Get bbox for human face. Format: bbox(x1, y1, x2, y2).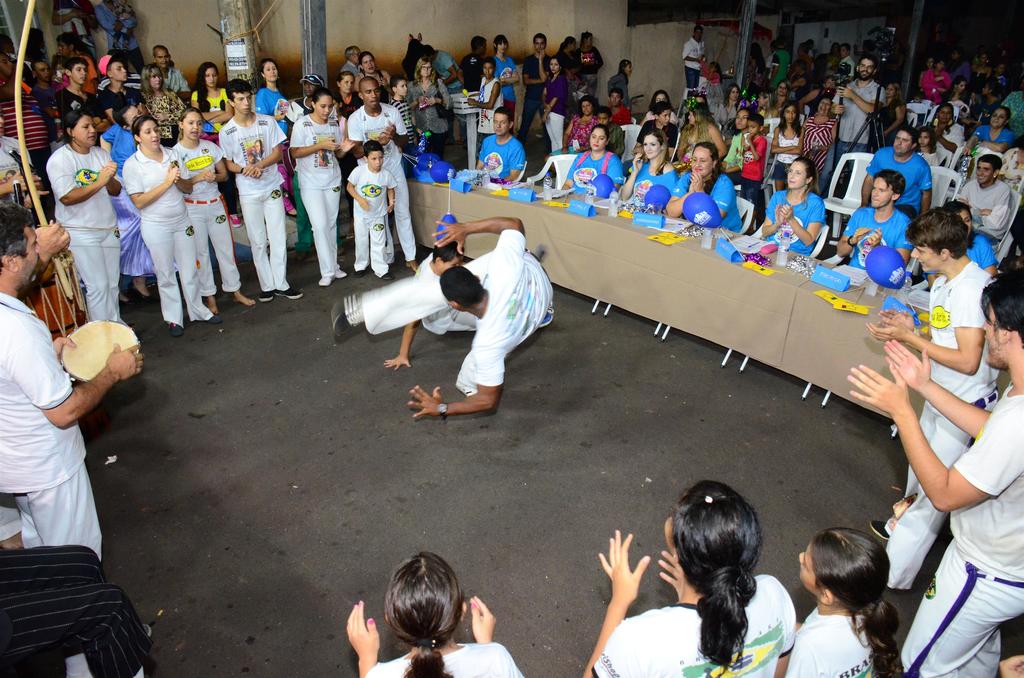
bbox(776, 80, 789, 94).
